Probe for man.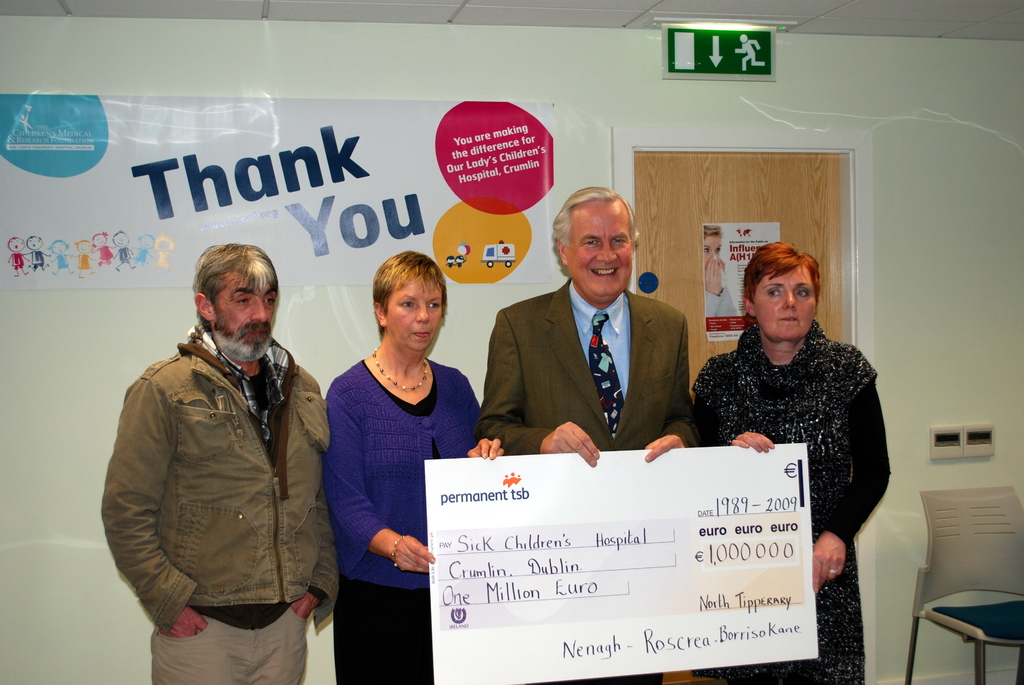
Probe result: x1=475 y1=186 x2=706 y2=684.
